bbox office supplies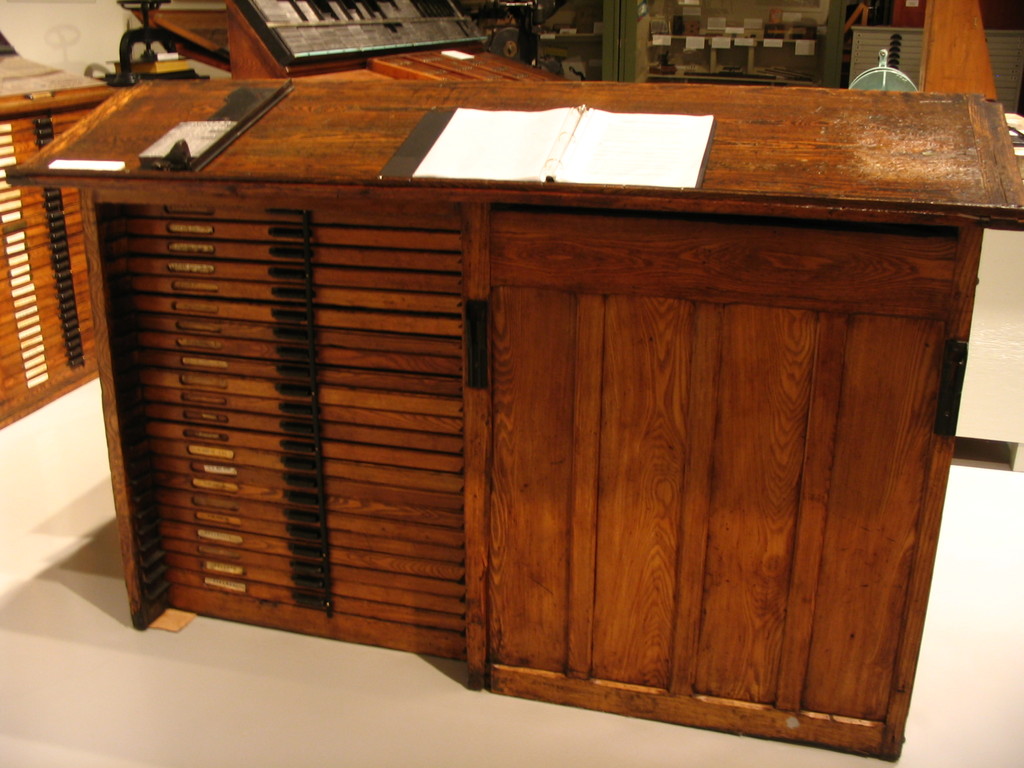
{"left": 128, "top": 84, "right": 279, "bottom": 159}
